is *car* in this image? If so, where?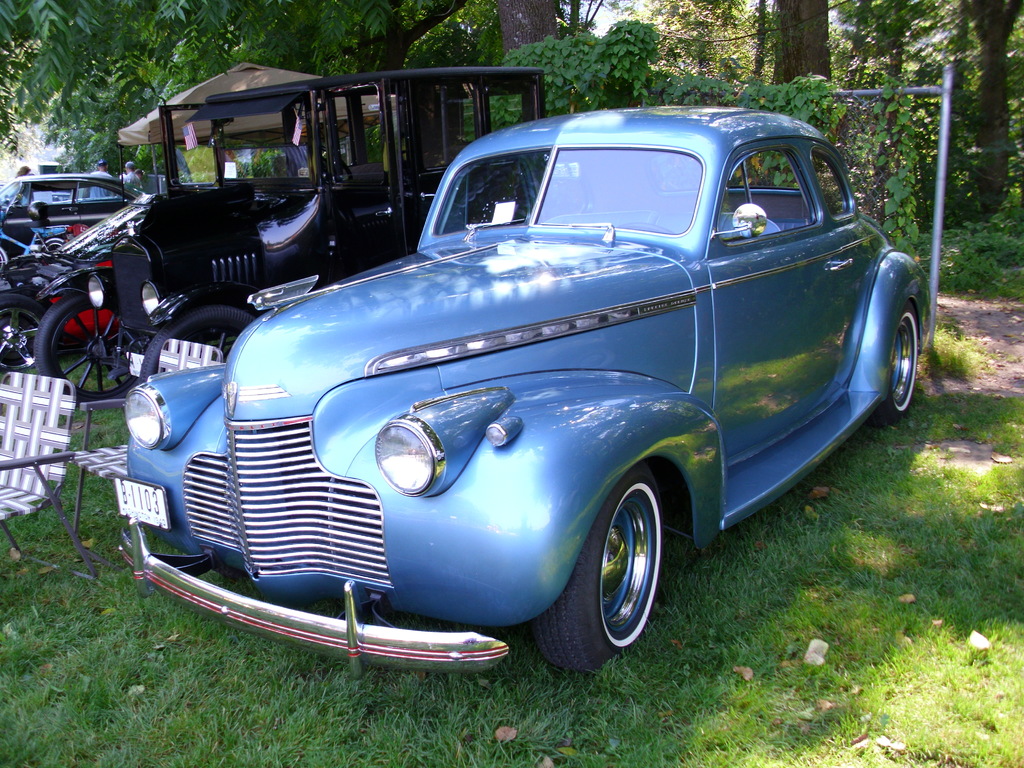
Yes, at [33,59,543,419].
